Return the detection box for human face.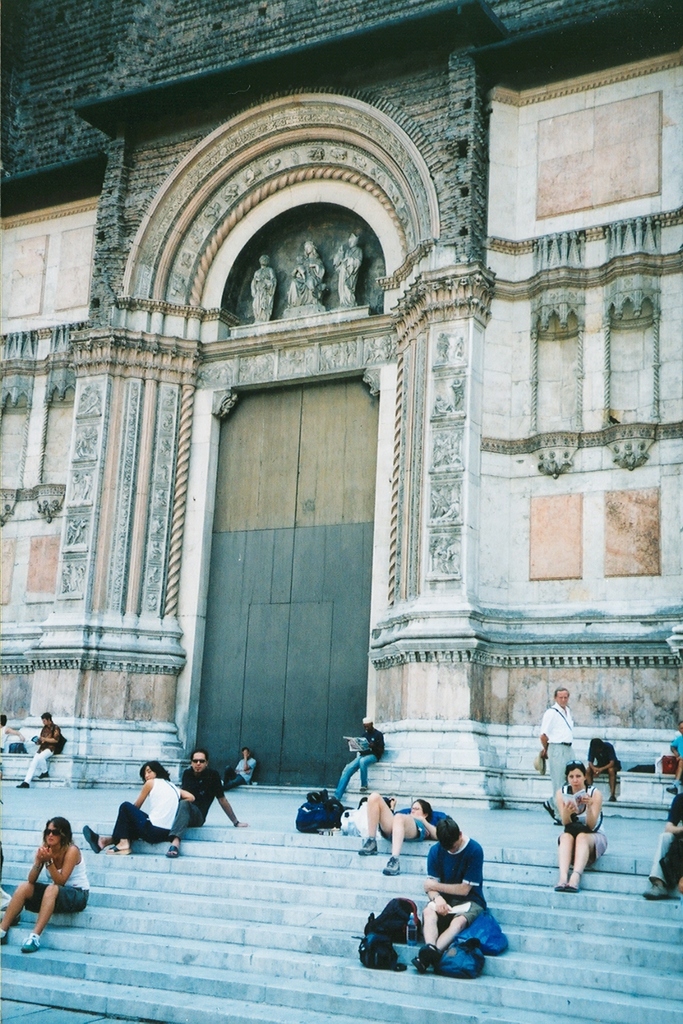
<bbox>411, 799, 425, 817</bbox>.
